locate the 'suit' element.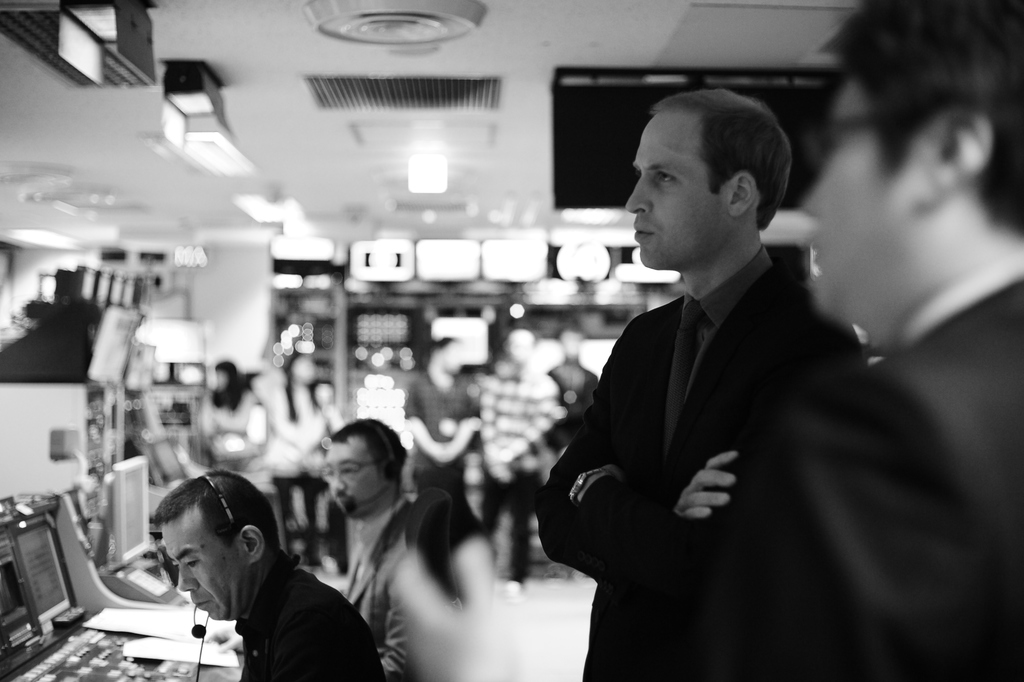
Element bbox: [x1=340, y1=494, x2=426, y2=681].
